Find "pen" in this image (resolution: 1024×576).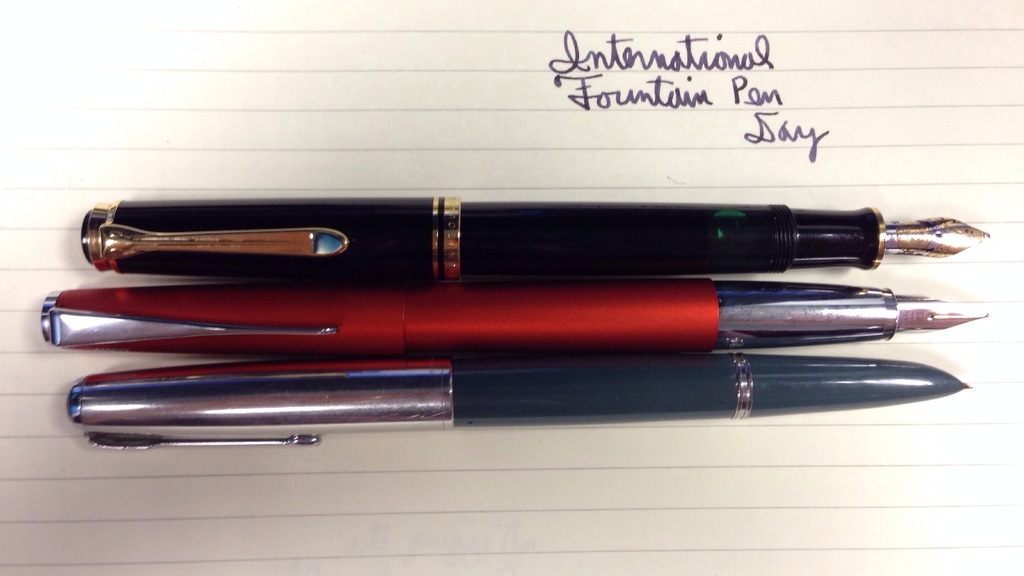
bbox=(79, 192, 1012, 287).
